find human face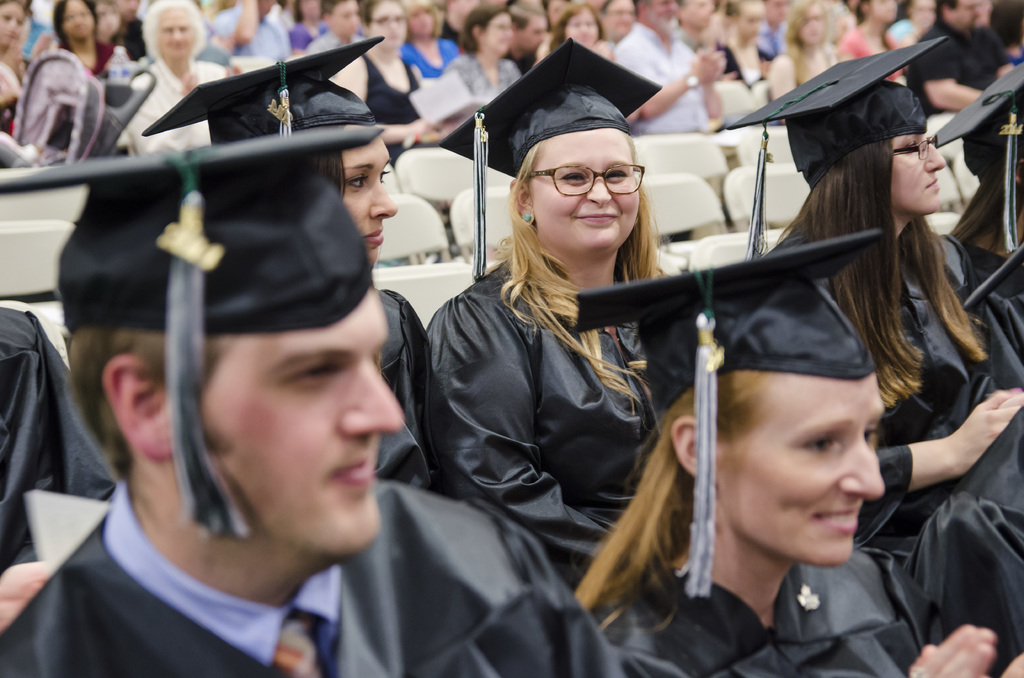
368:1:408:47
